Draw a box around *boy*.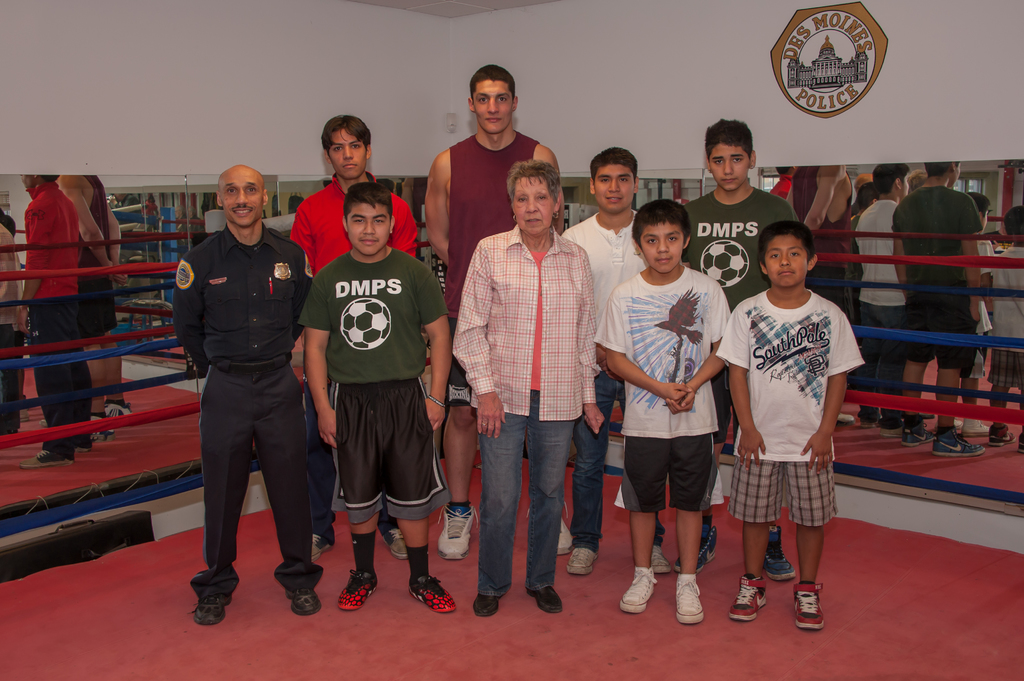
detection(593, 198, 733, 623).
